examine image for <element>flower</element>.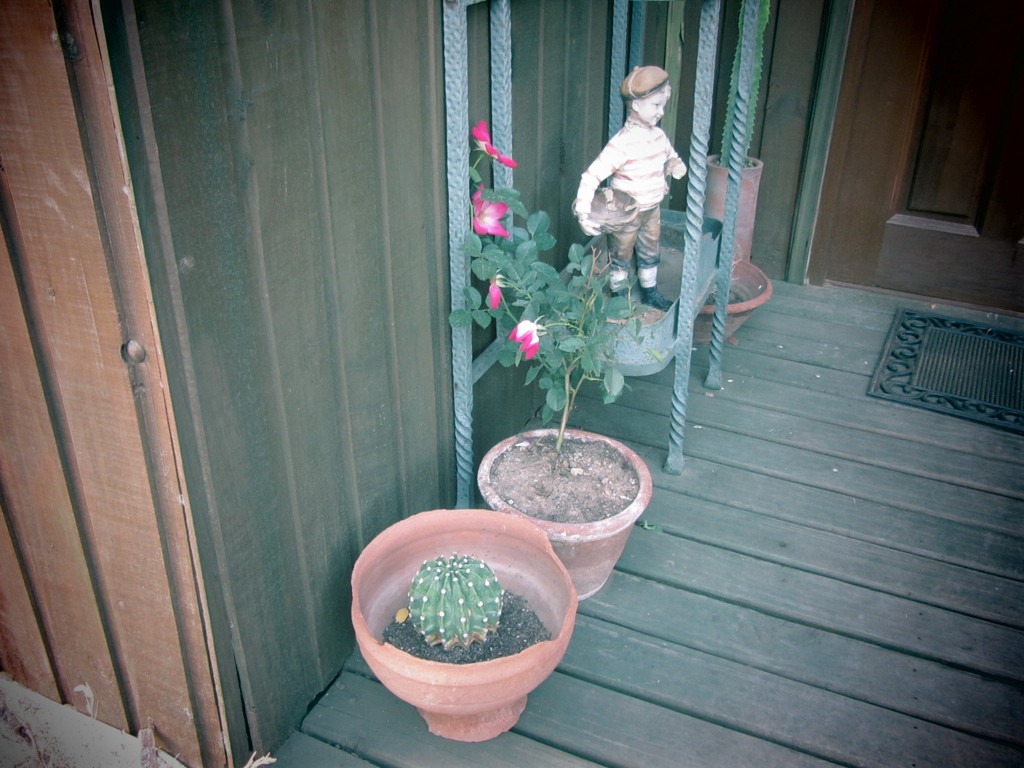
Examination result: {"left": 469, "top": 122, "right": 520, "bottom": 167}.
